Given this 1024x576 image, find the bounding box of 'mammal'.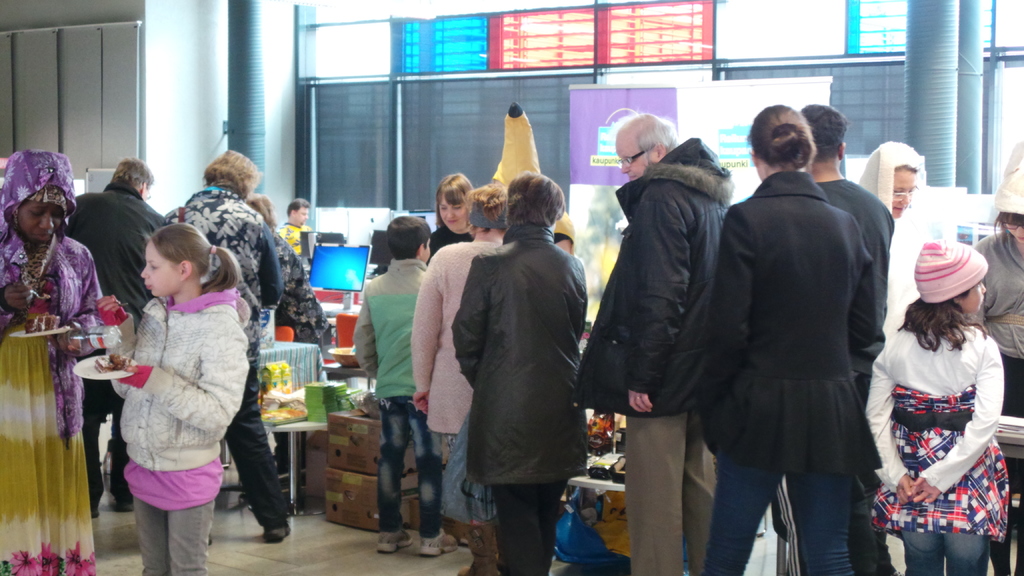
[968,129,1023,575].
